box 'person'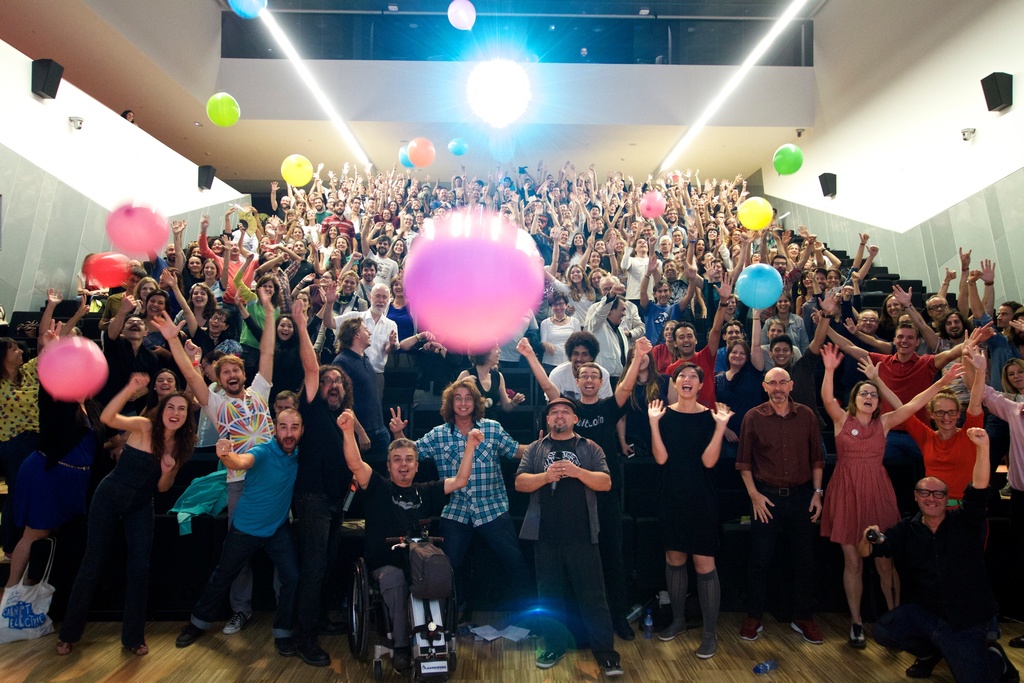
[440,205,444,218]
